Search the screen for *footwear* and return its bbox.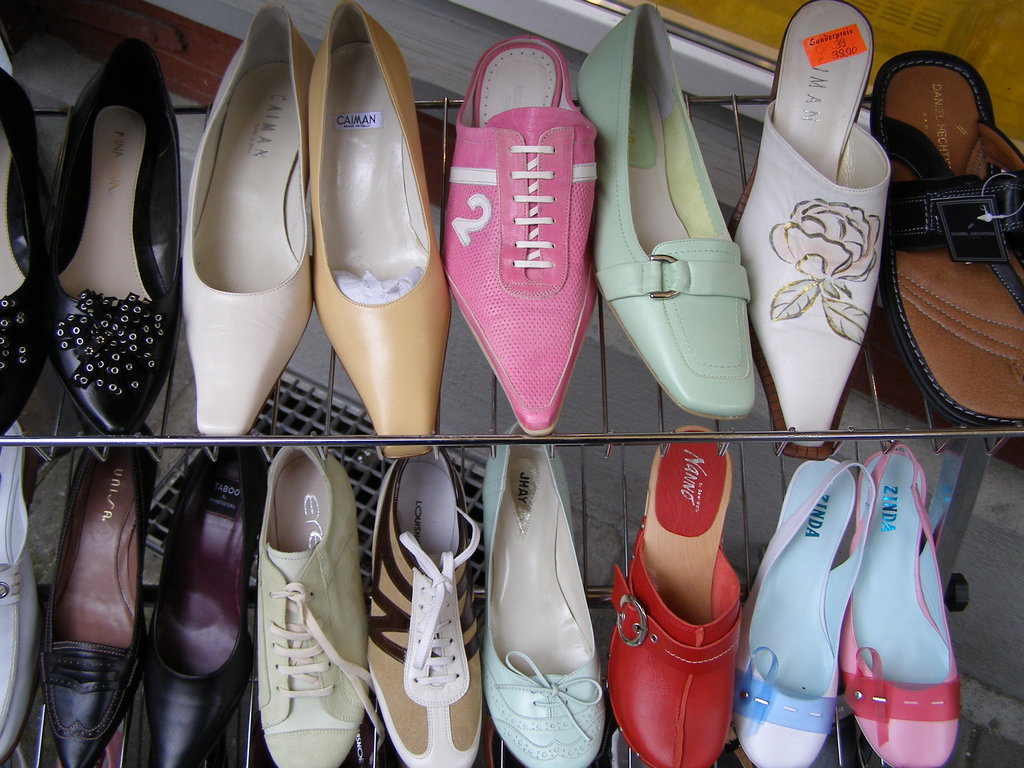
Found: box(371, 447, 487, 767).
